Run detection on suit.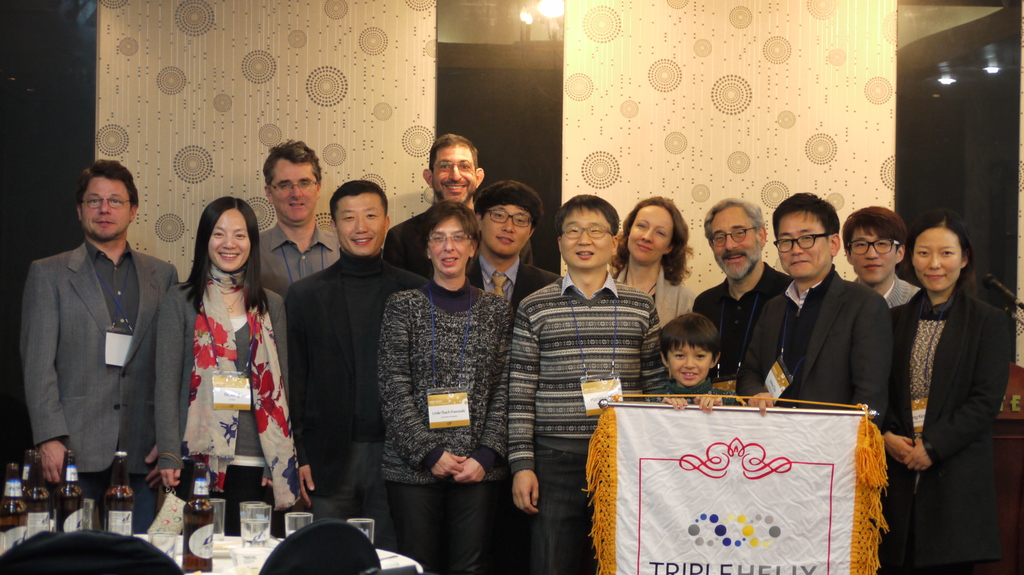
Result: bbox(17, 240, 179, 478).
